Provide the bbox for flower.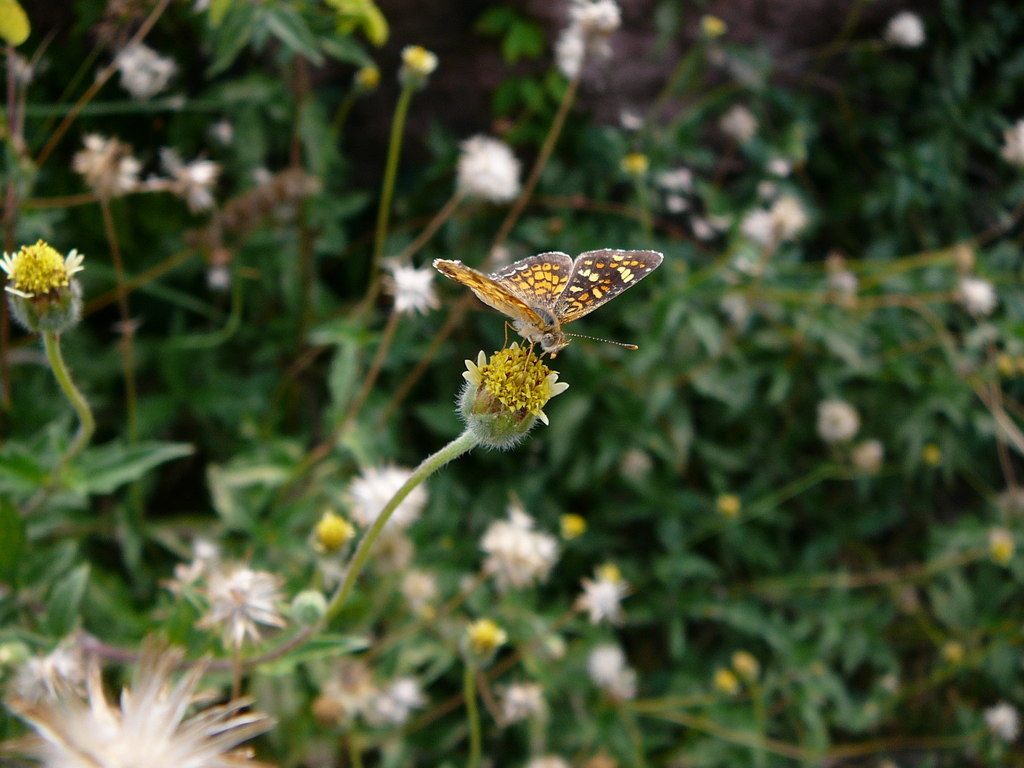
(980,702,1023,749).
